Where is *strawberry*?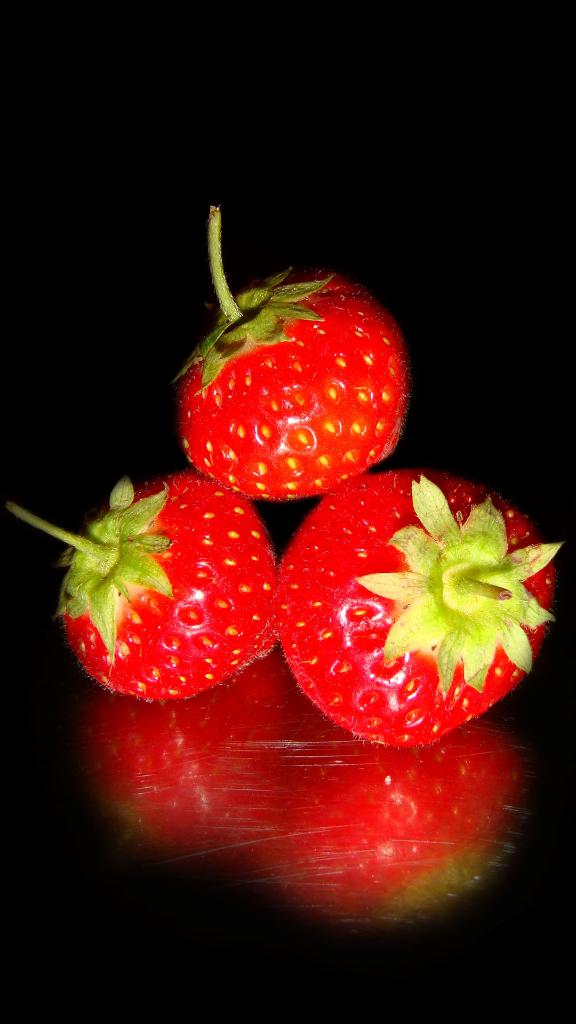
crop(10, 474, 277, 701).
